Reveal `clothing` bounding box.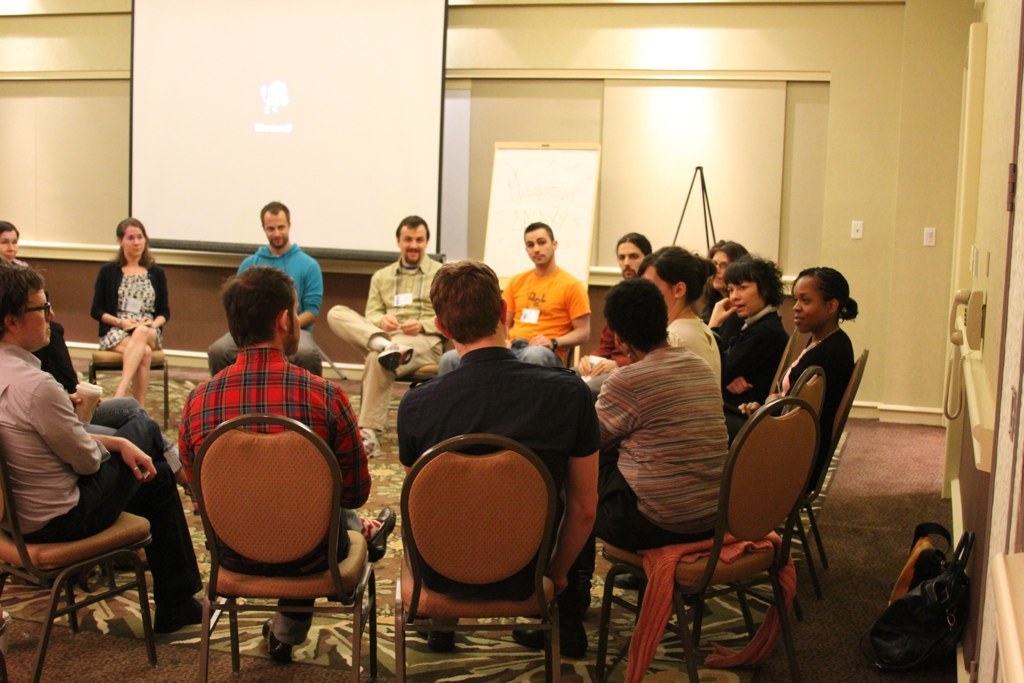
Revealed: detection(79, 394, 180, 475).
